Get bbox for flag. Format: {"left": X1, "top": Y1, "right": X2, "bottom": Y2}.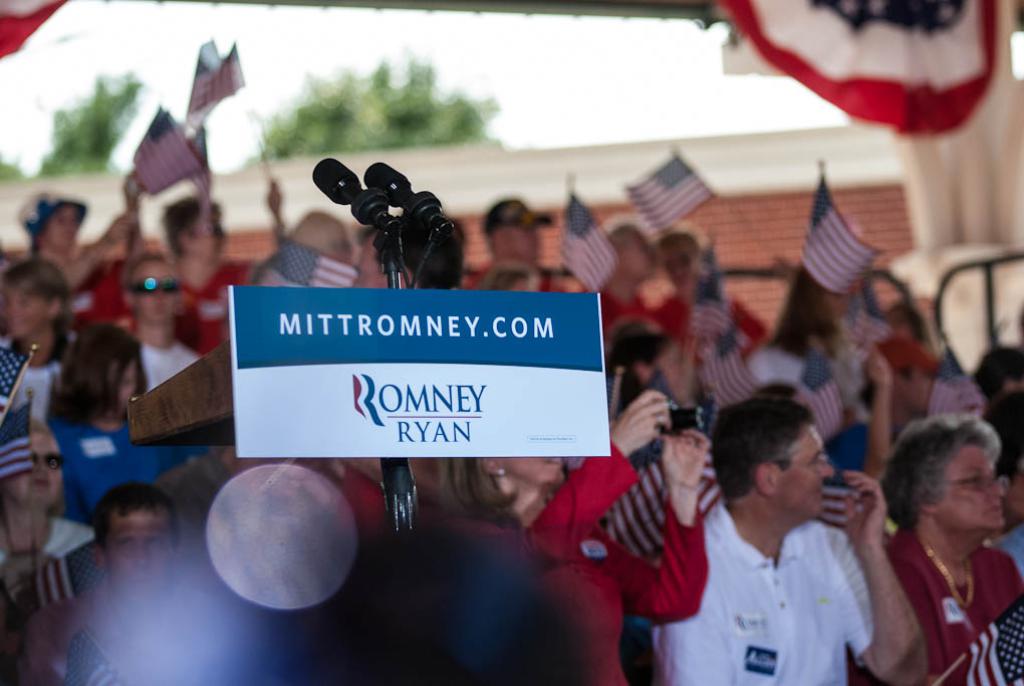
{"left": 798, "top": 165, "right": 893, "bottom": 290}.
